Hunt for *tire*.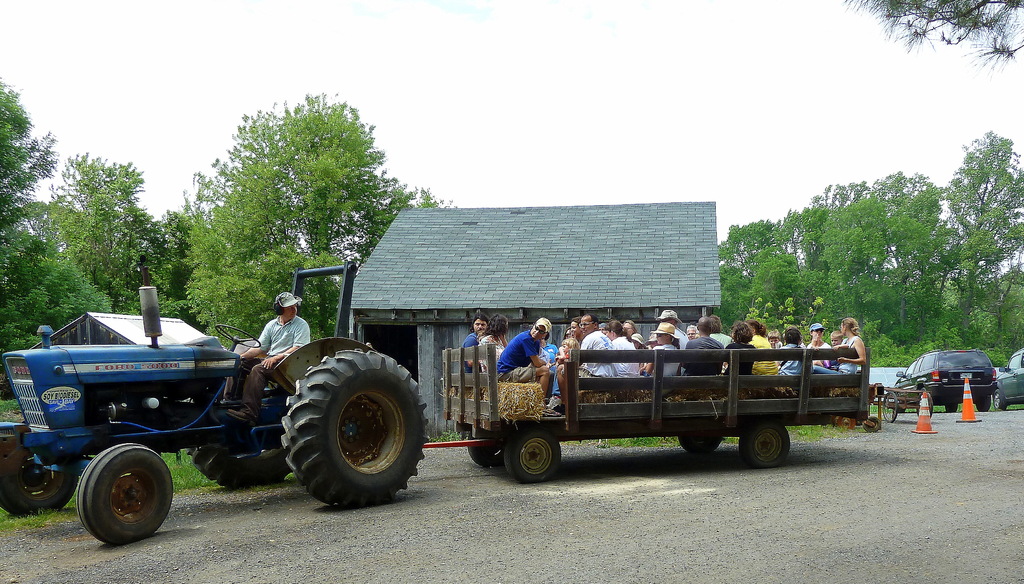
Hunted down at box(991, 387, 1006, 411).
